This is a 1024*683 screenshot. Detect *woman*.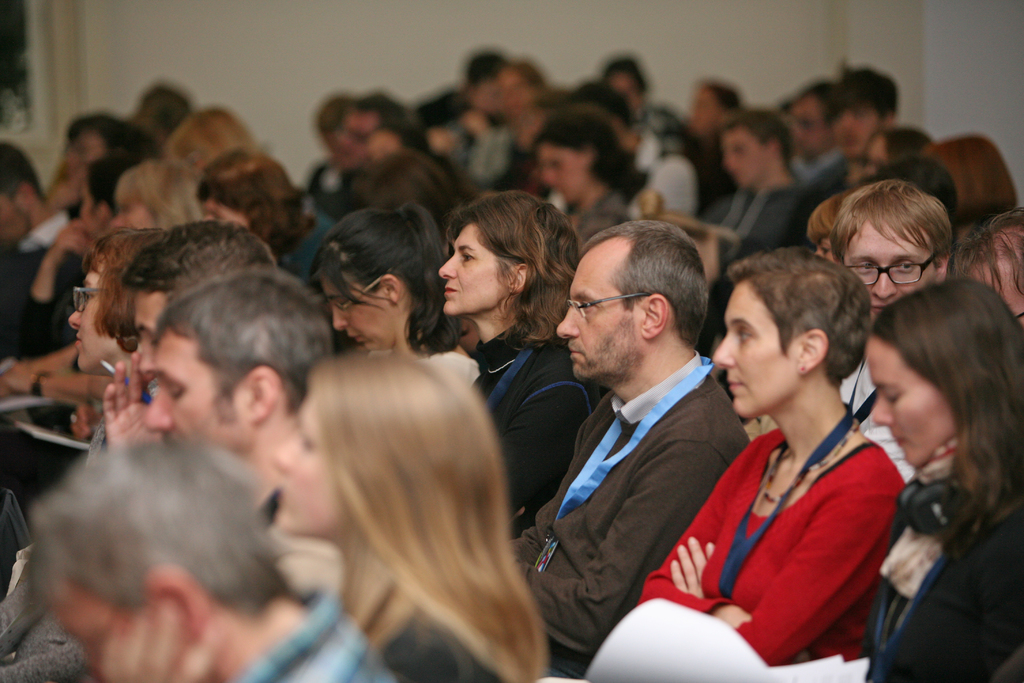
l=273, t=347, r=554, b=682.
